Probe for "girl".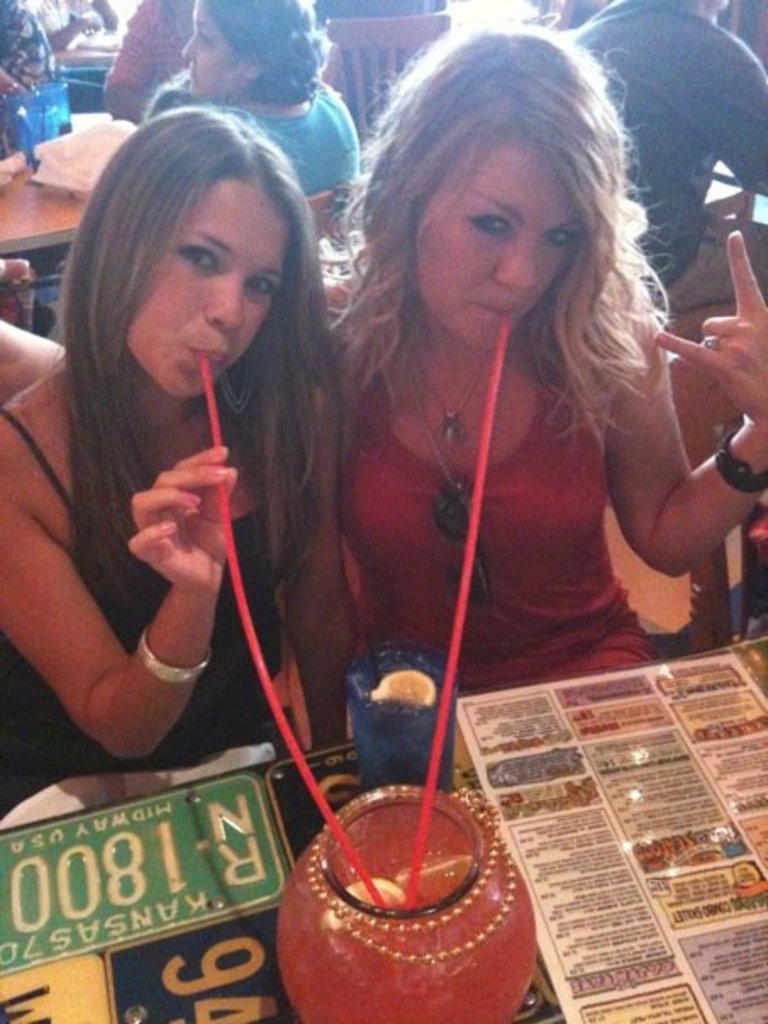
Probe result: detection(0, 17, 766, 693).
